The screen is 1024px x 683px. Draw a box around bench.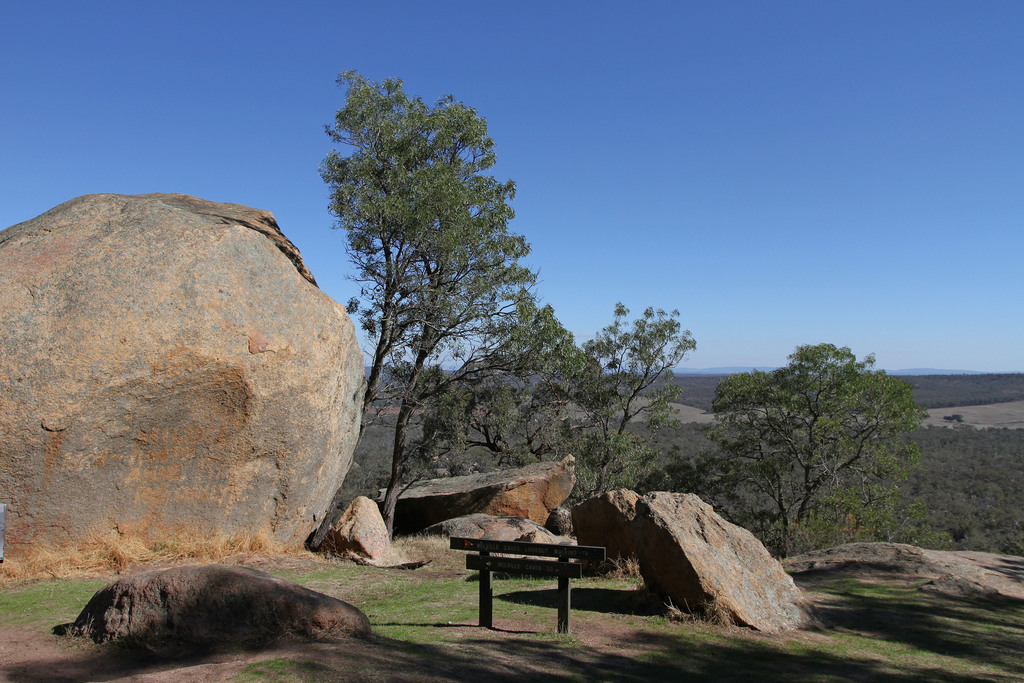
select_region(461, 518, 624, 637).
